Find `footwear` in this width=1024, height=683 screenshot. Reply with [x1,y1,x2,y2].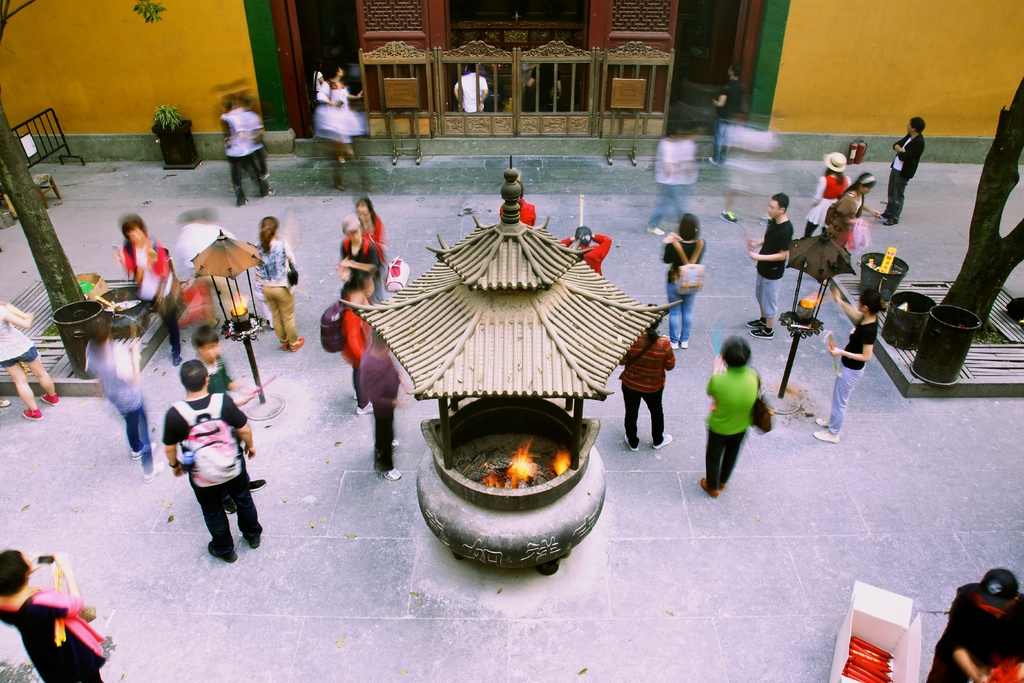
[740,315,764,332].
